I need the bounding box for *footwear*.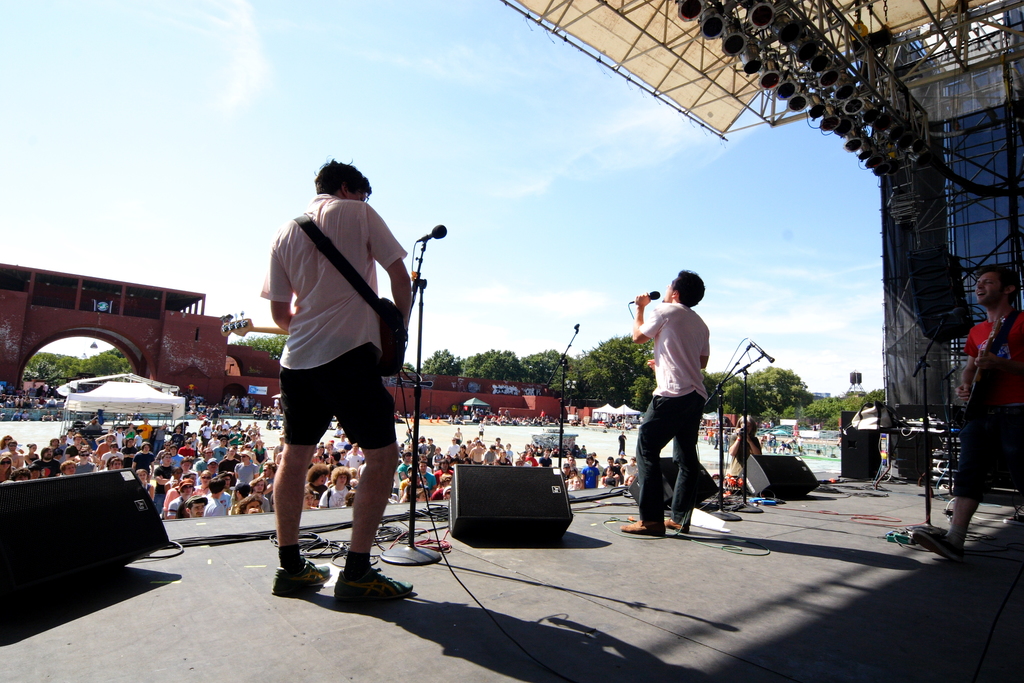
Here it is: box=[714, 448, 716, 450].
